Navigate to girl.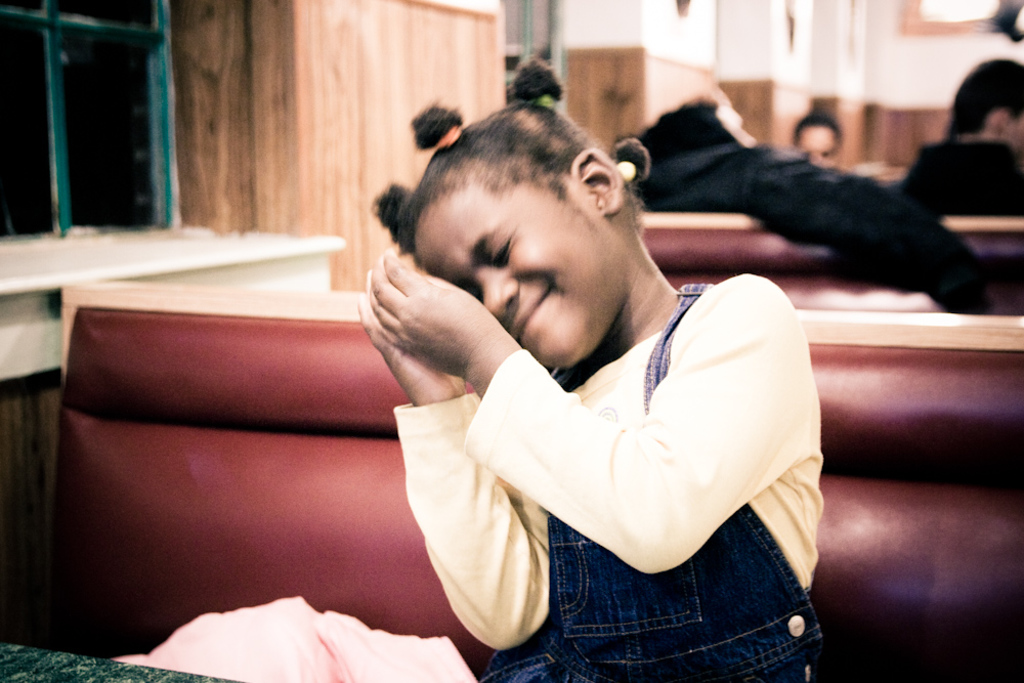
Navigation target: 352,50,823,681.
